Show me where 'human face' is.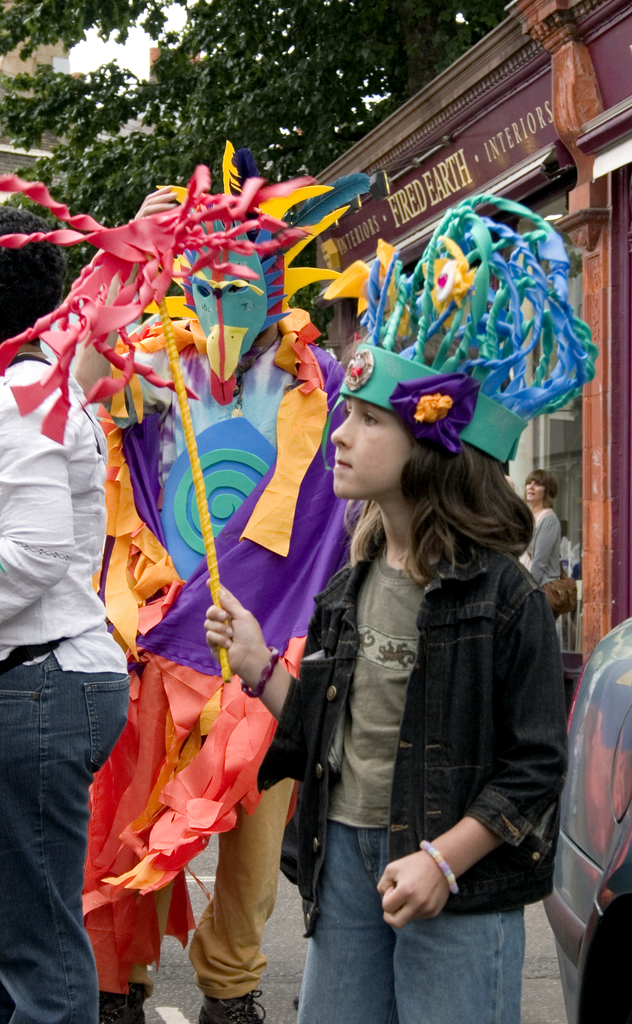
'human face' is at (522,476,549,503).
